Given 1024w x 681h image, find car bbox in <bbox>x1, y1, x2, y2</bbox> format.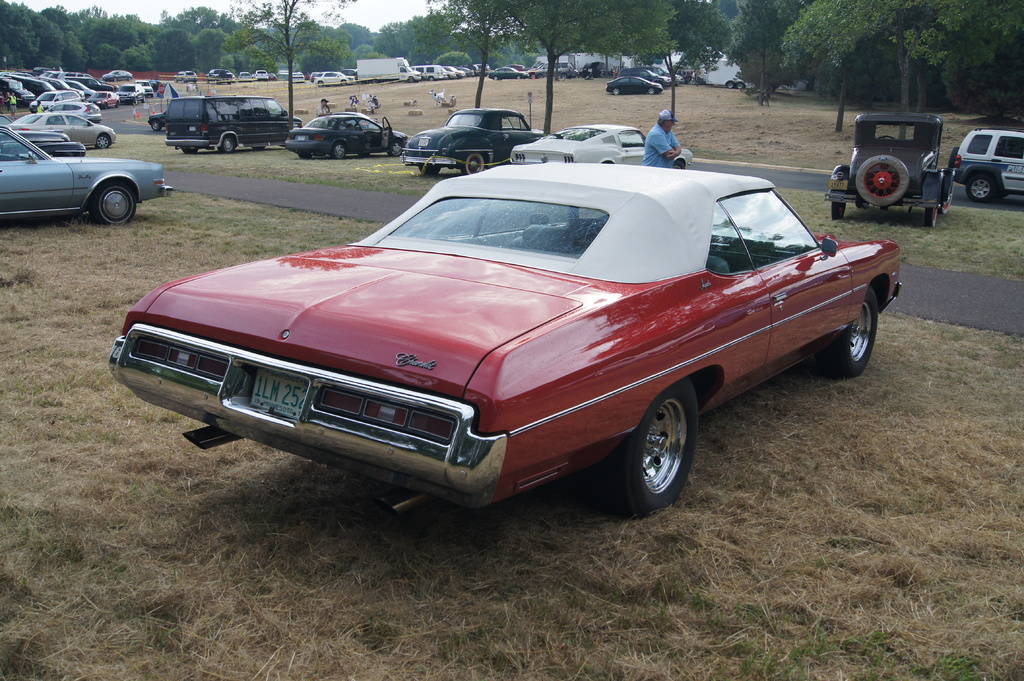
<bbox>509, 124, 696, 166</bbox>.
